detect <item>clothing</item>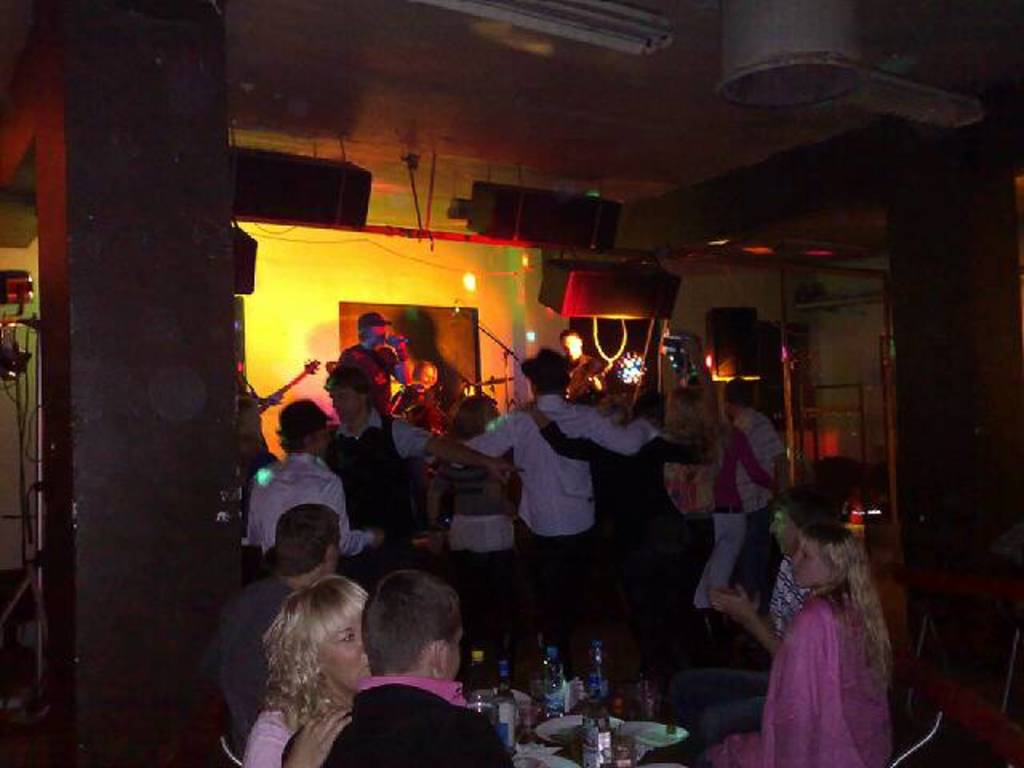
(left=283, top=680, right=512, bottom=766)
